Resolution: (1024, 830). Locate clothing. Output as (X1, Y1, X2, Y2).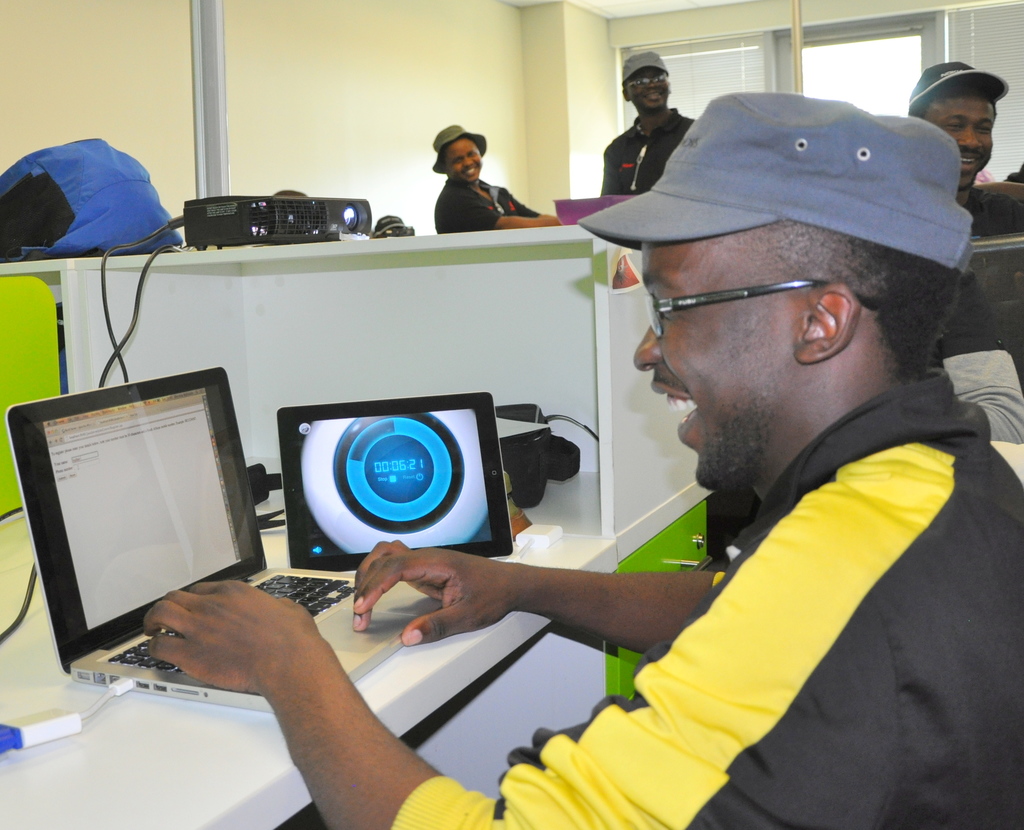
(433, 171, 537, 238).
